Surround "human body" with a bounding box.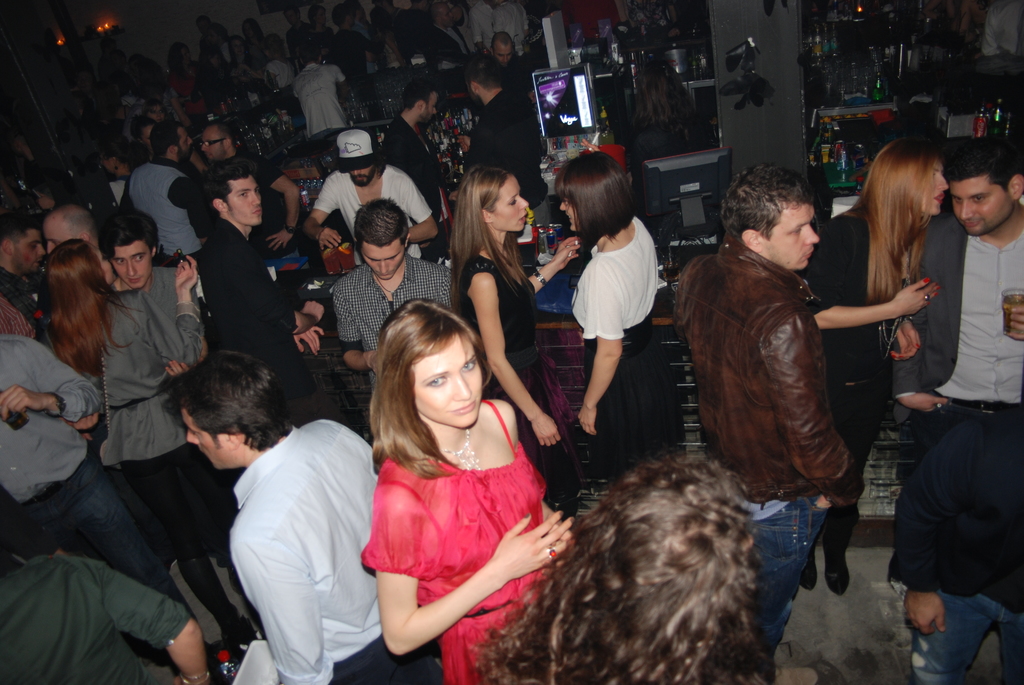
35 239 226 647.
